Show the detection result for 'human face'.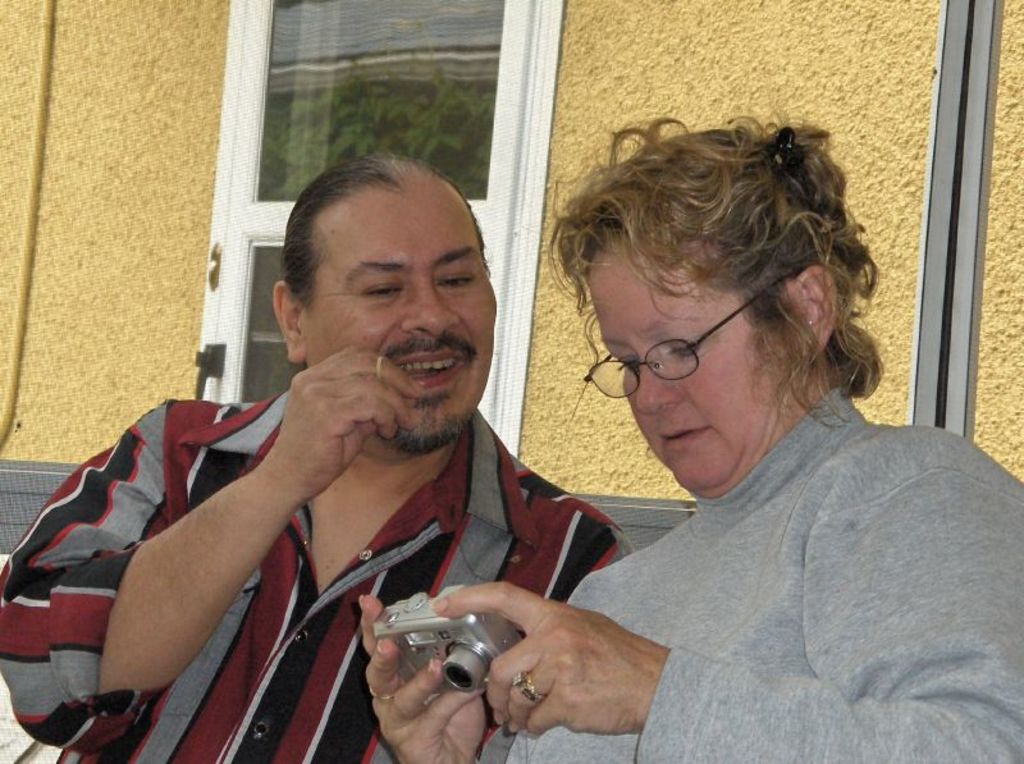
602/239/796/495.
